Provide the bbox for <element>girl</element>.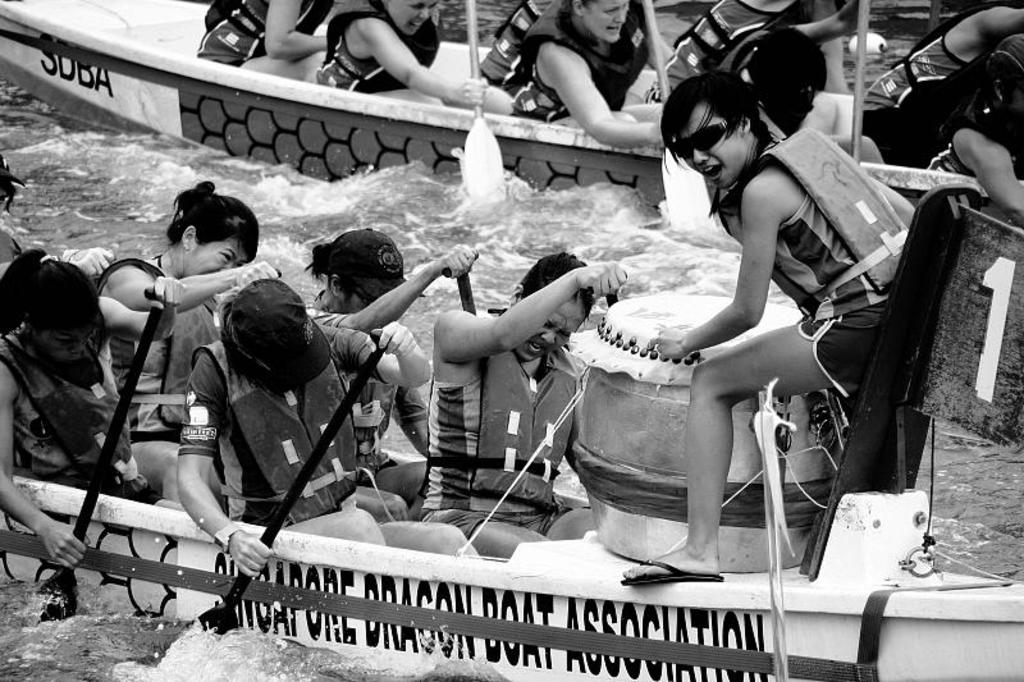
bbox=[196, 0, 324, 79].
